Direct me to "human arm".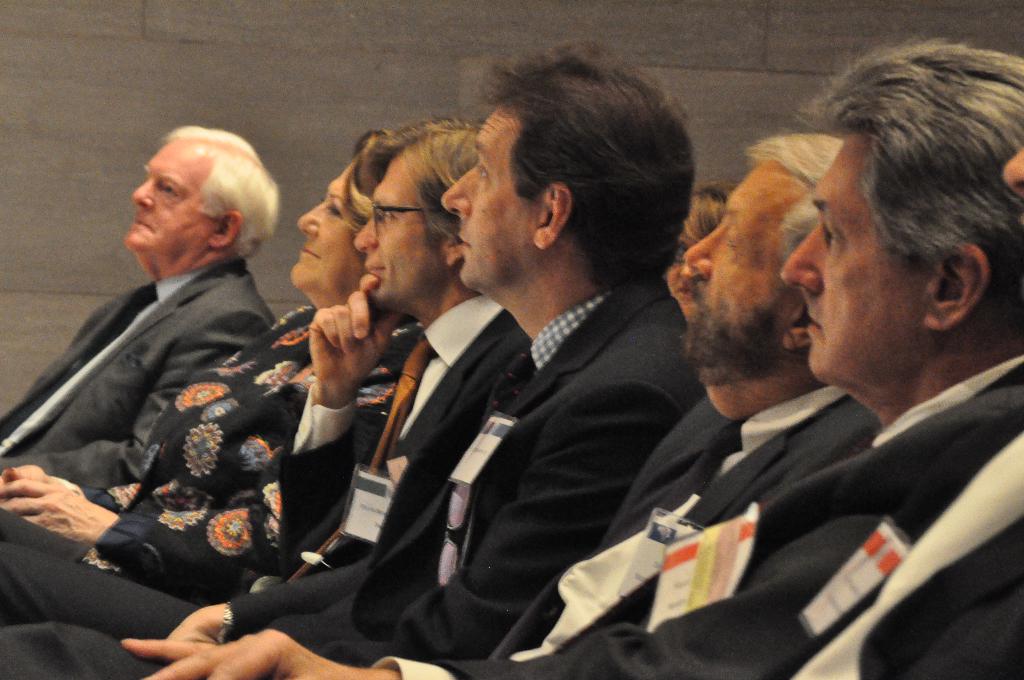
Direction: (x1=111, y1=434, x2=859, y2=679).
